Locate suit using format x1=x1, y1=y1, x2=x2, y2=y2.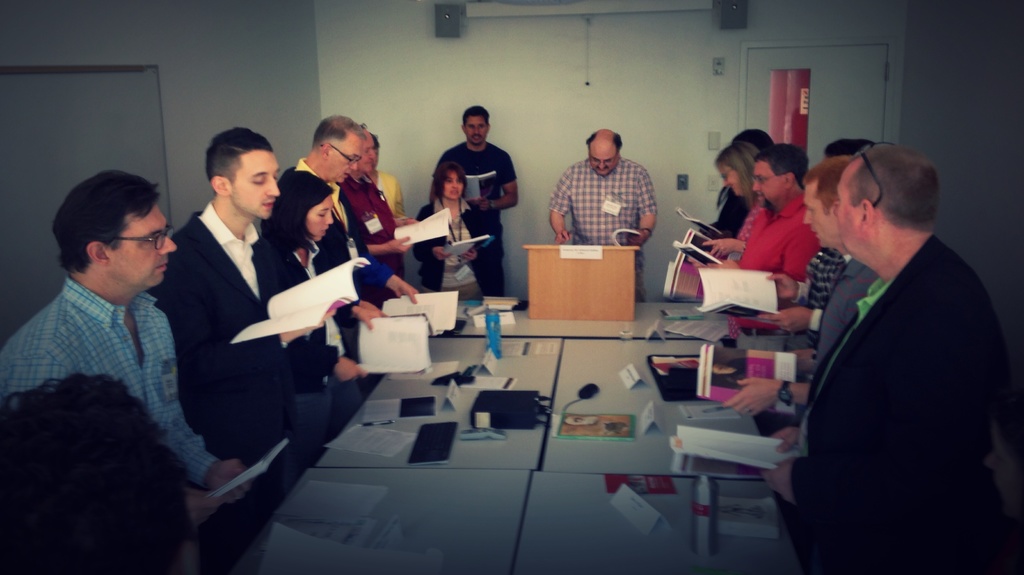
x1=147, y1=200, x2=290, y2=574.
